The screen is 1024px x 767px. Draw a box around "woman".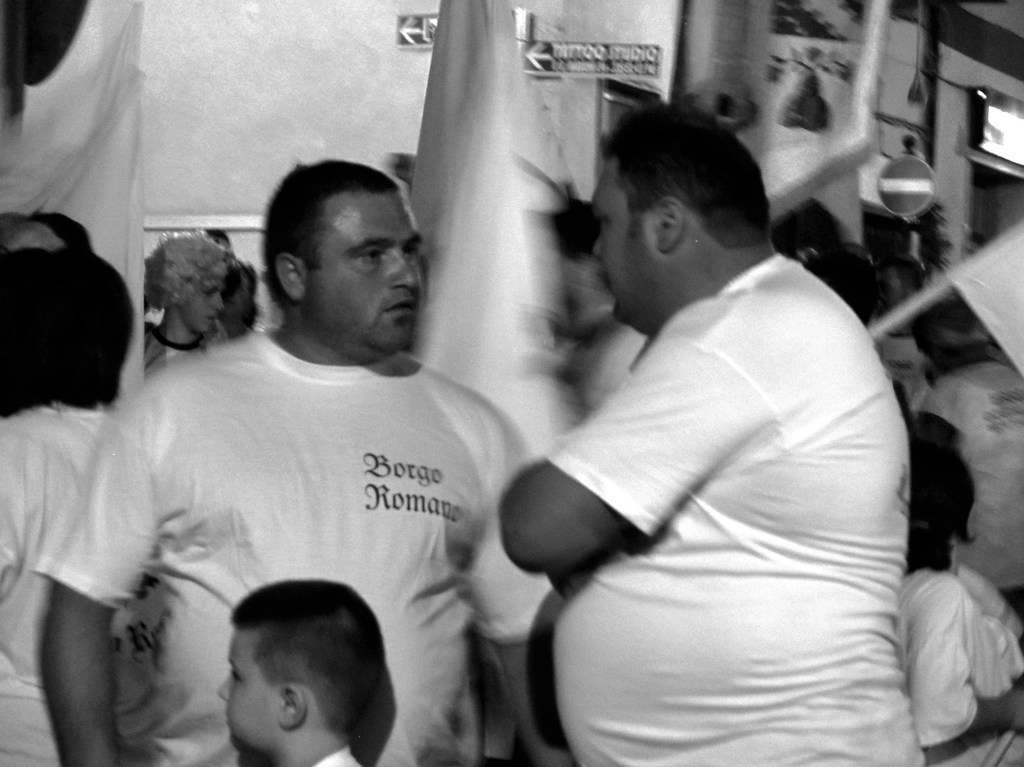
138, 232, 227, 364.
